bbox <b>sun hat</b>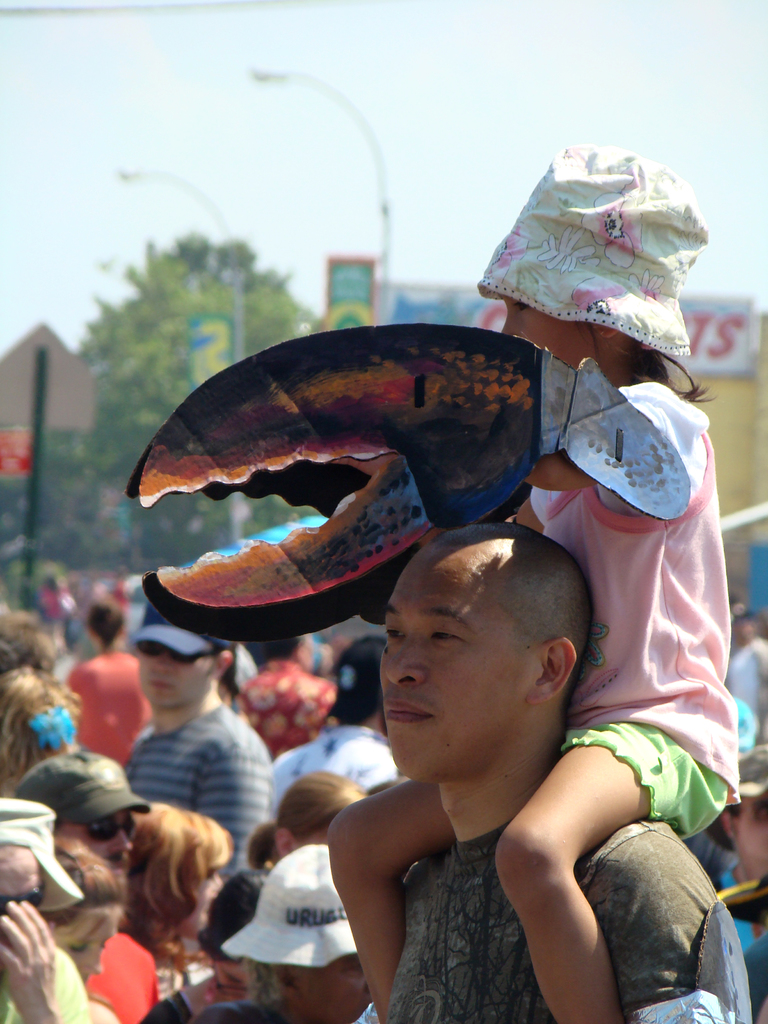
x1=28 y1=560 x2=68 y2=585
